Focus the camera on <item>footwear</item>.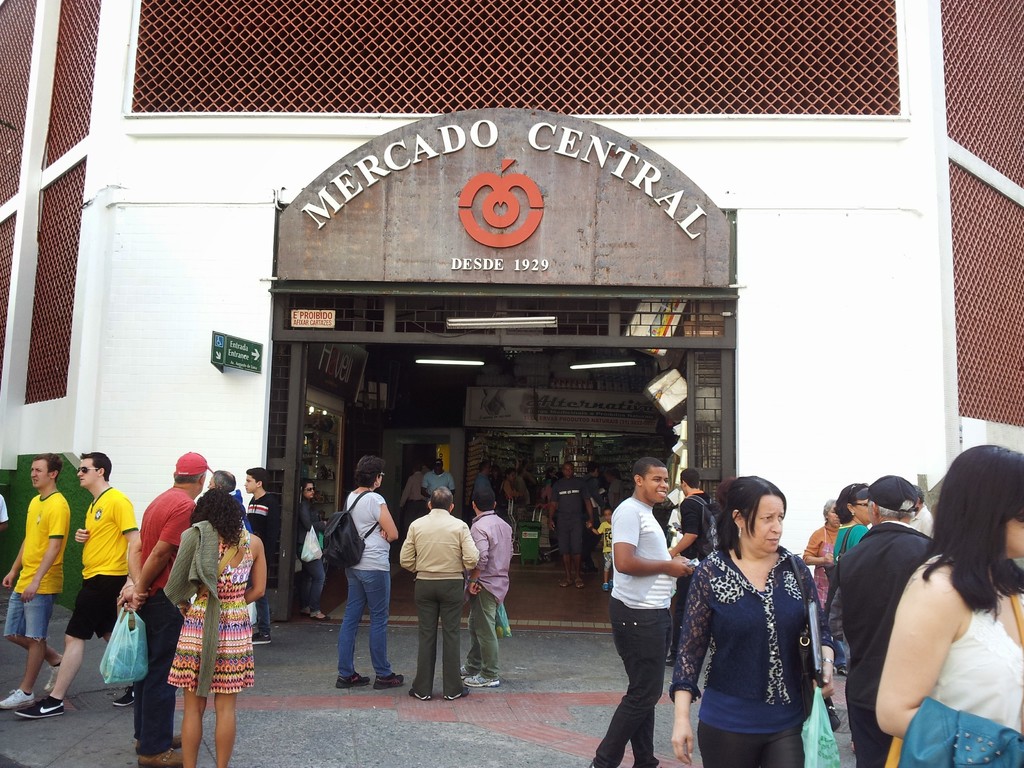
Focus region: bbox=[408, 687, 433, 704].
